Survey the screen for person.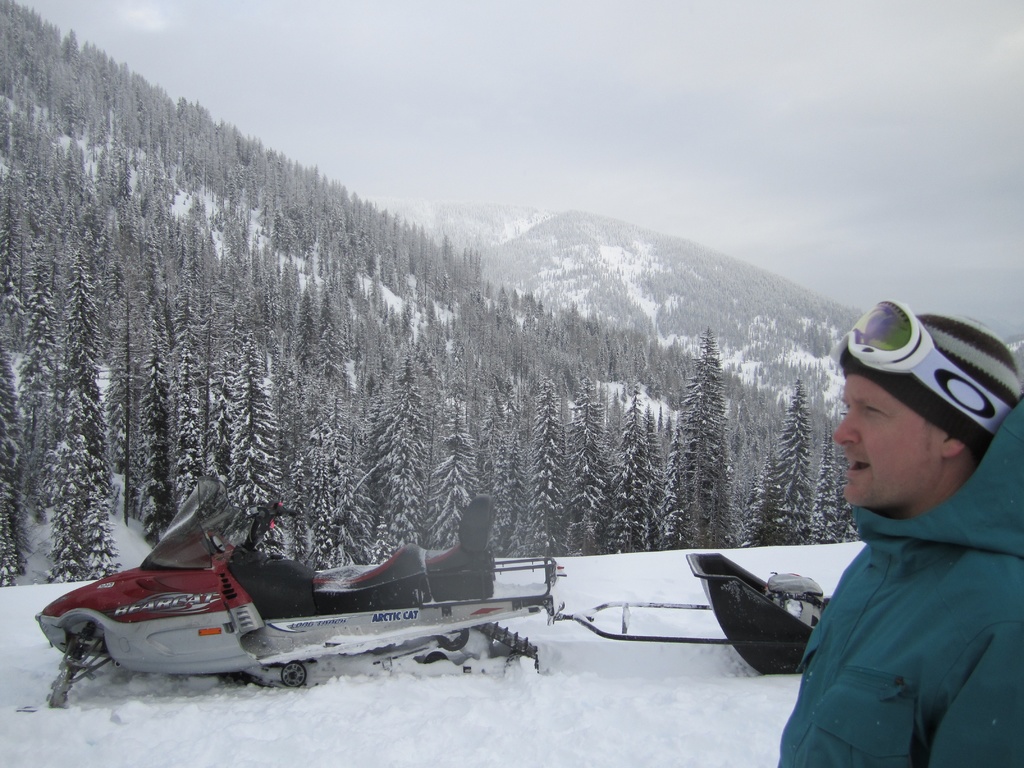
Survey found: locate(774, 294, 1023, 767).
